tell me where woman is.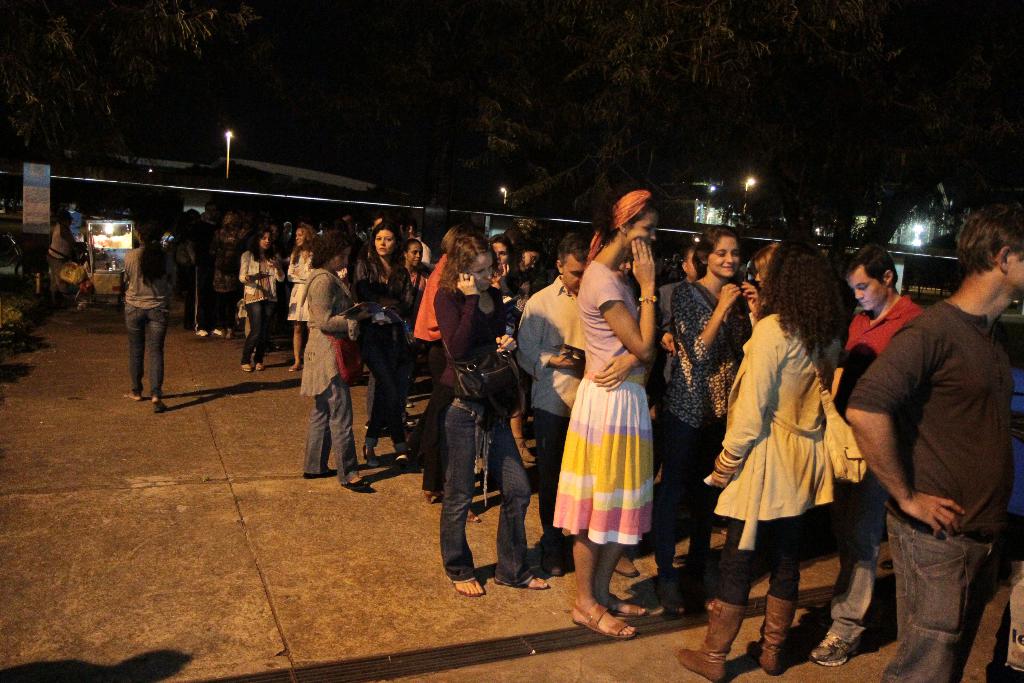
woman is at x1=46 y1=208 x2=81 y2=296.
